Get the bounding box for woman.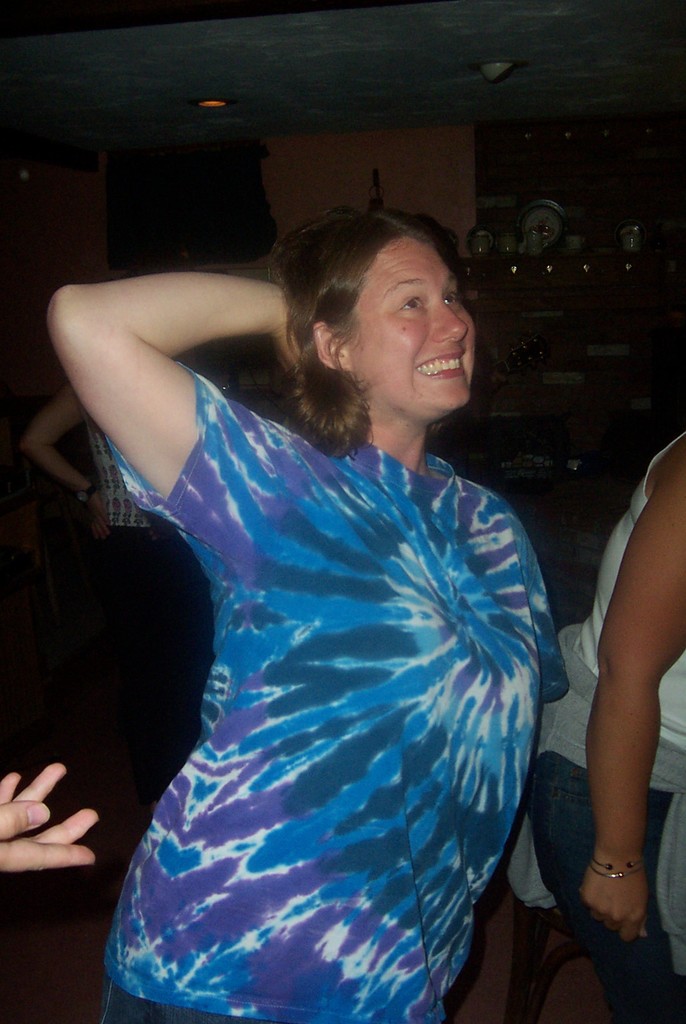
locate(85, 152, 573, 982).
